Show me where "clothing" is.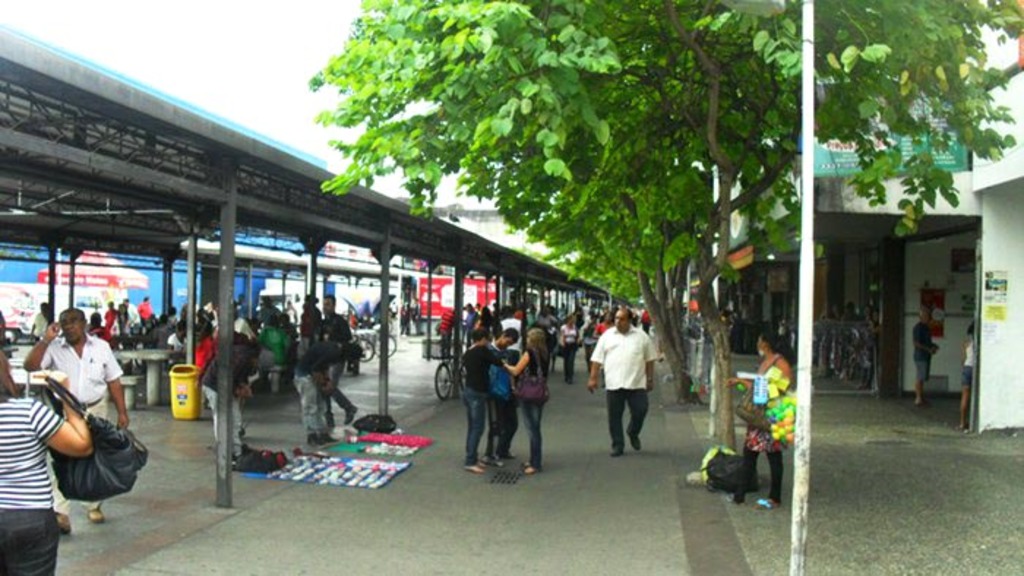
"clothing" is at box=[34, 329, 132, 424].
